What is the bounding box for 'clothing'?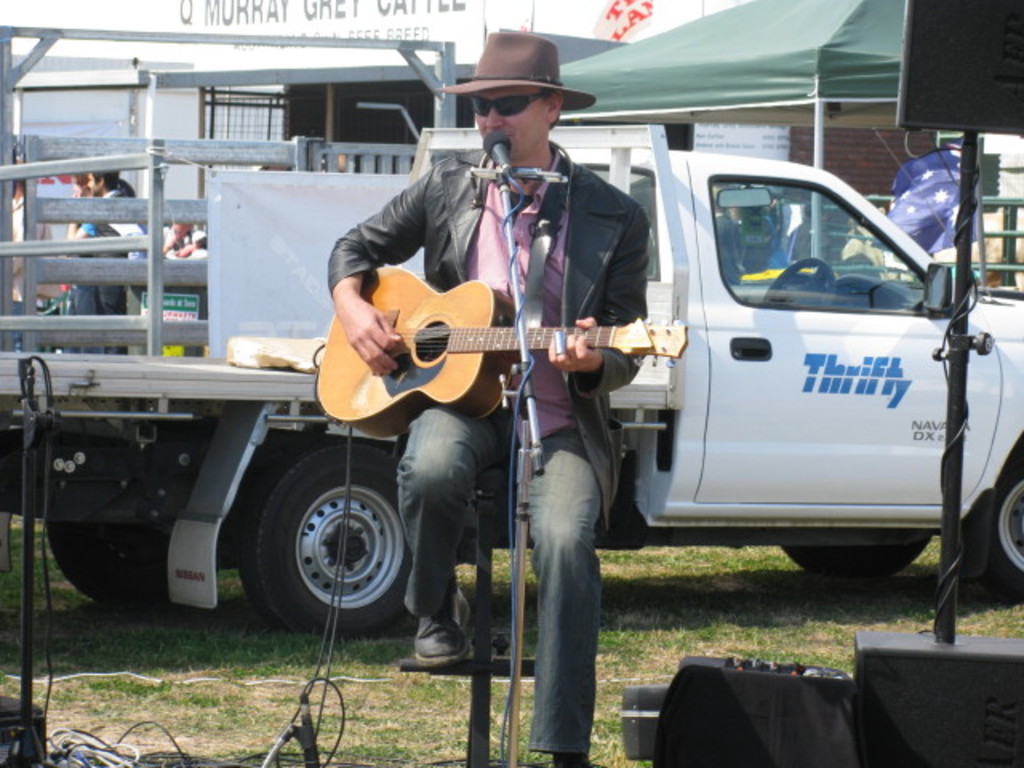
99 194 125 355.
